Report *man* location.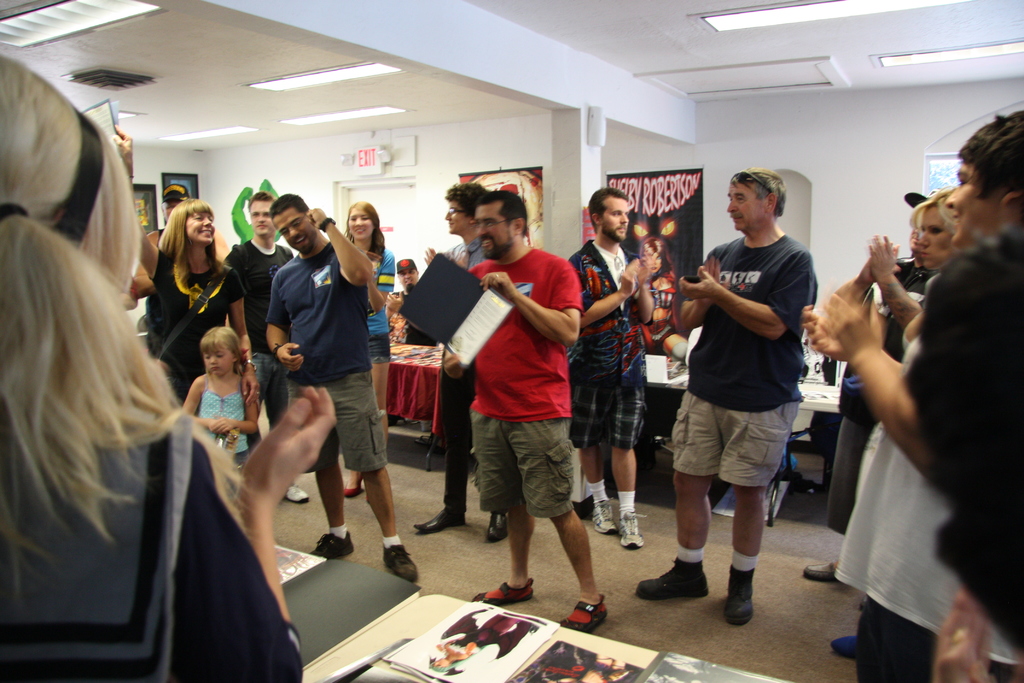
Report: (x1=264, y1=194, x2=422, y2=588).
